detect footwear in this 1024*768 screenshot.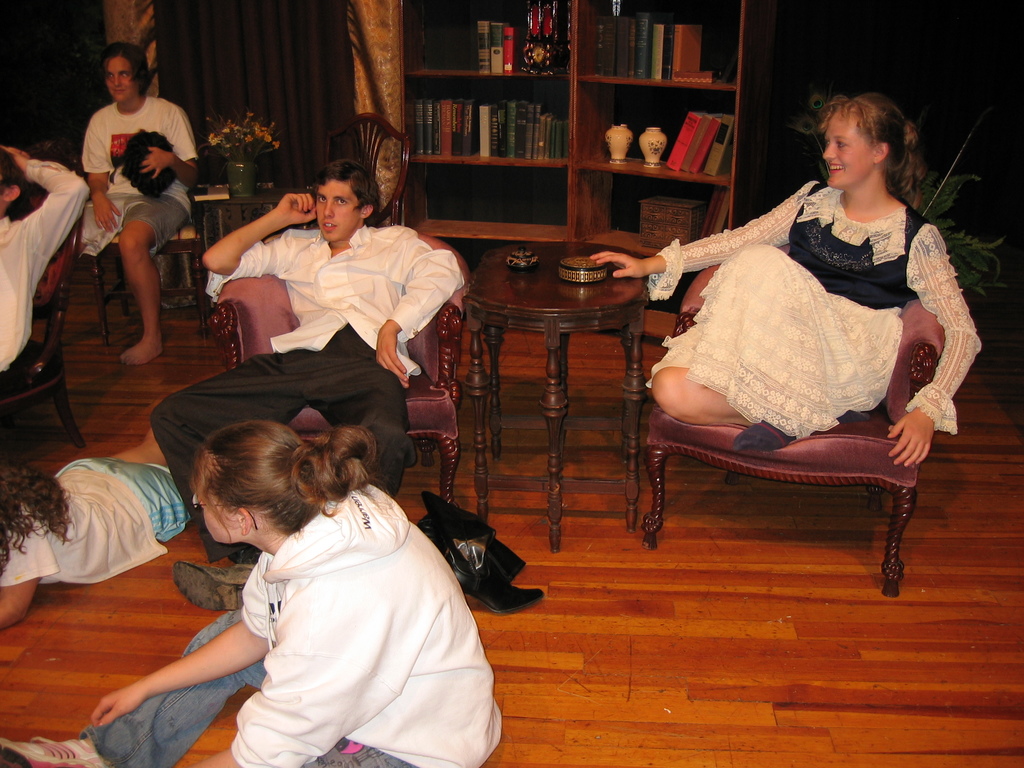
Detection: <bbox>425, 490, 548, 614</bbox>.
